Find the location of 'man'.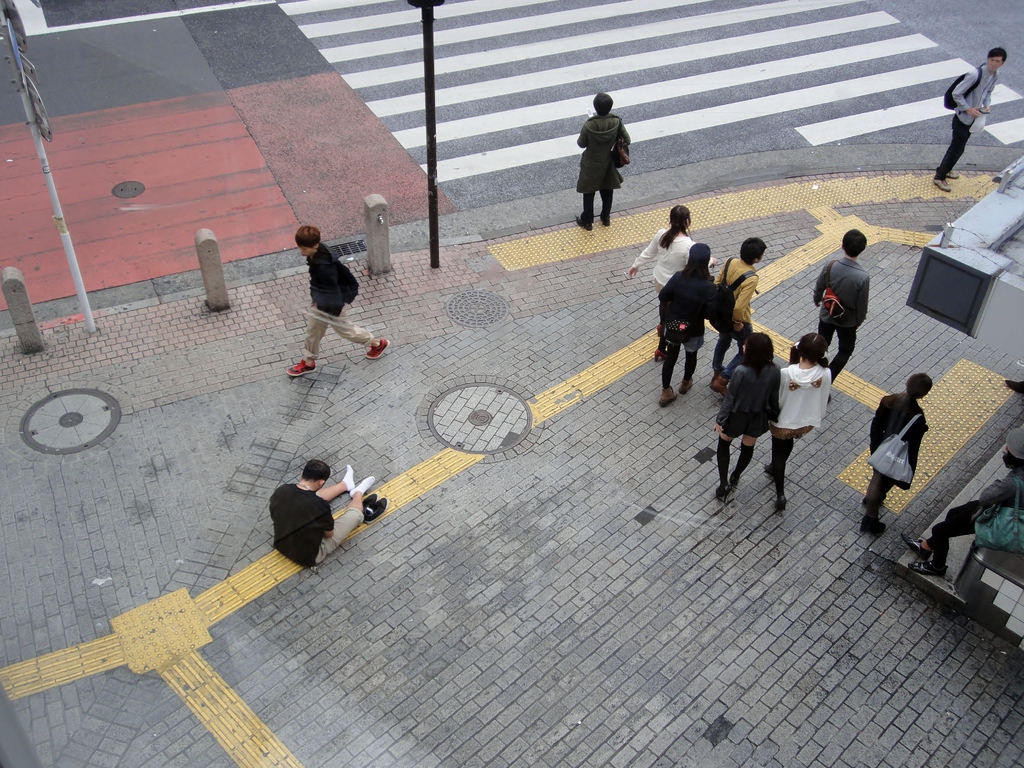
Location: (x1=934, y1=44, x2=1009, y2=193).
